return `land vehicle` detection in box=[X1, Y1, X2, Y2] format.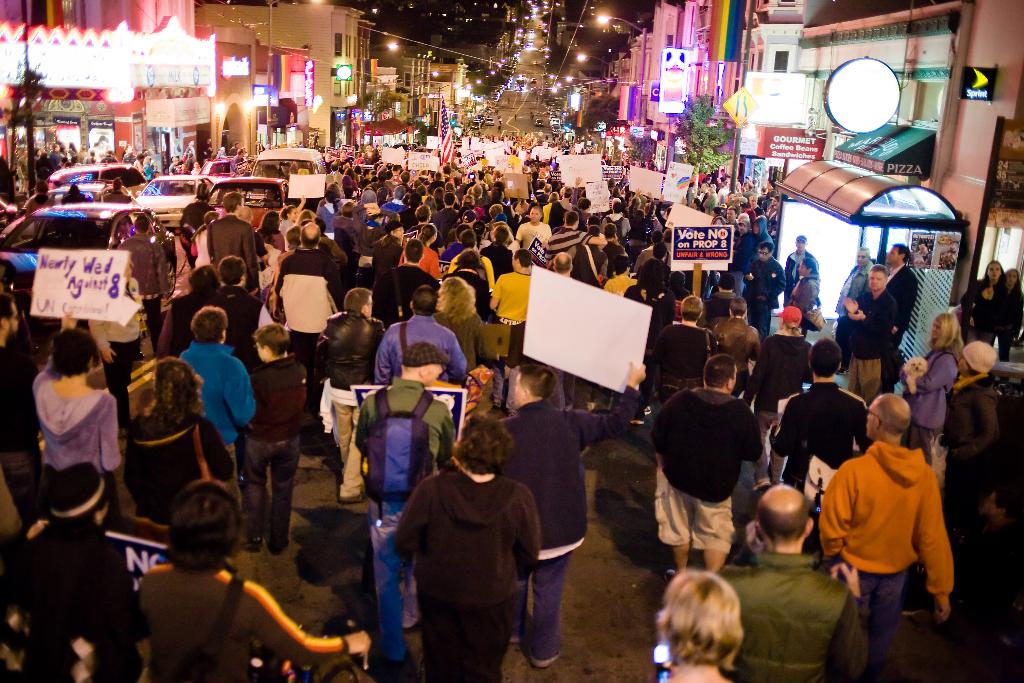
box=[206, 179, 284, 234].
